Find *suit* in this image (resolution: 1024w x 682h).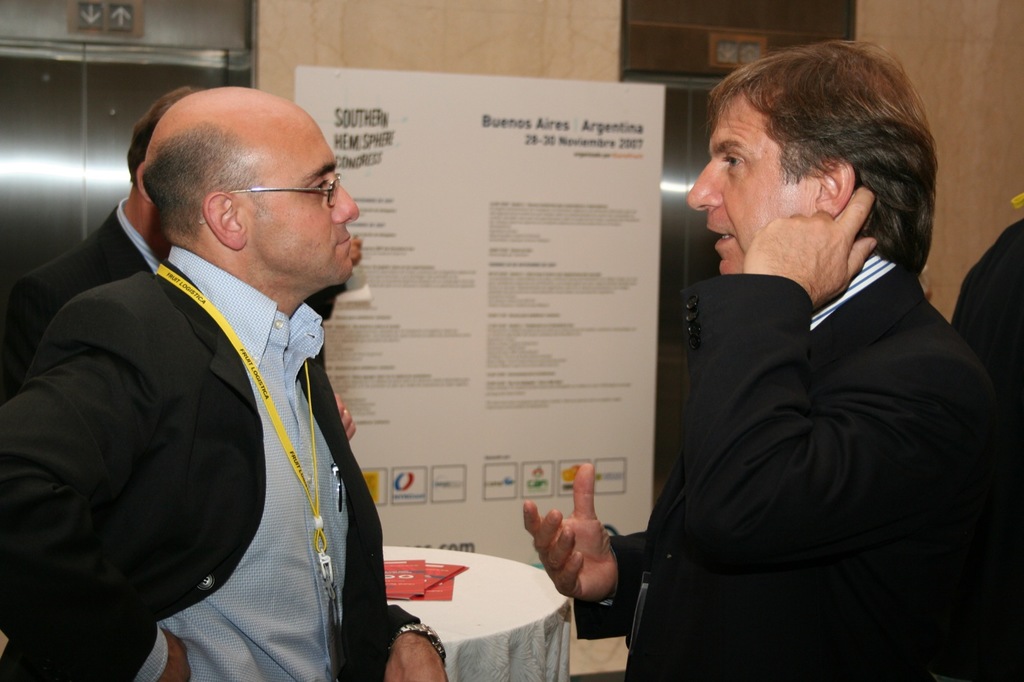
box=[0, 195, 170, 399].
